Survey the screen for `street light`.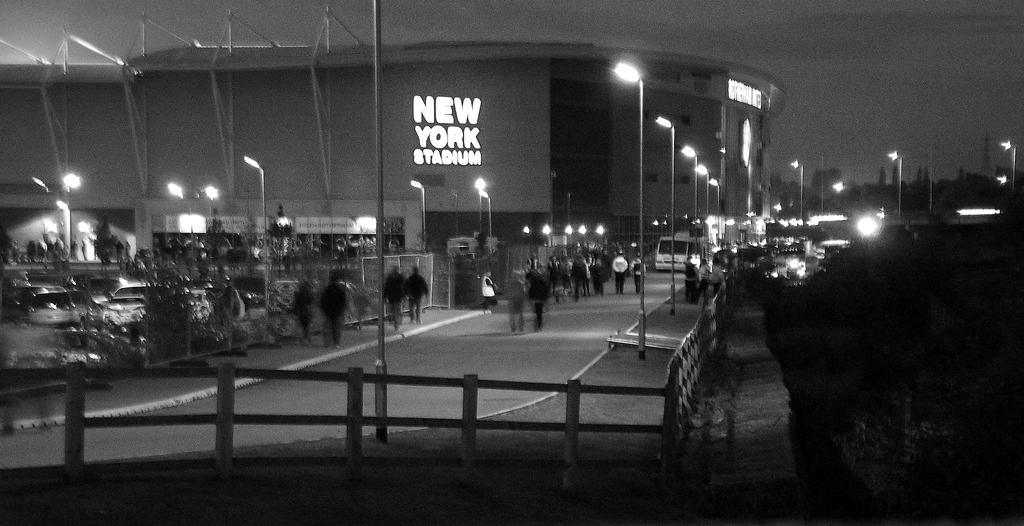
Survey found: BBox(407, 181, 426, 260).
